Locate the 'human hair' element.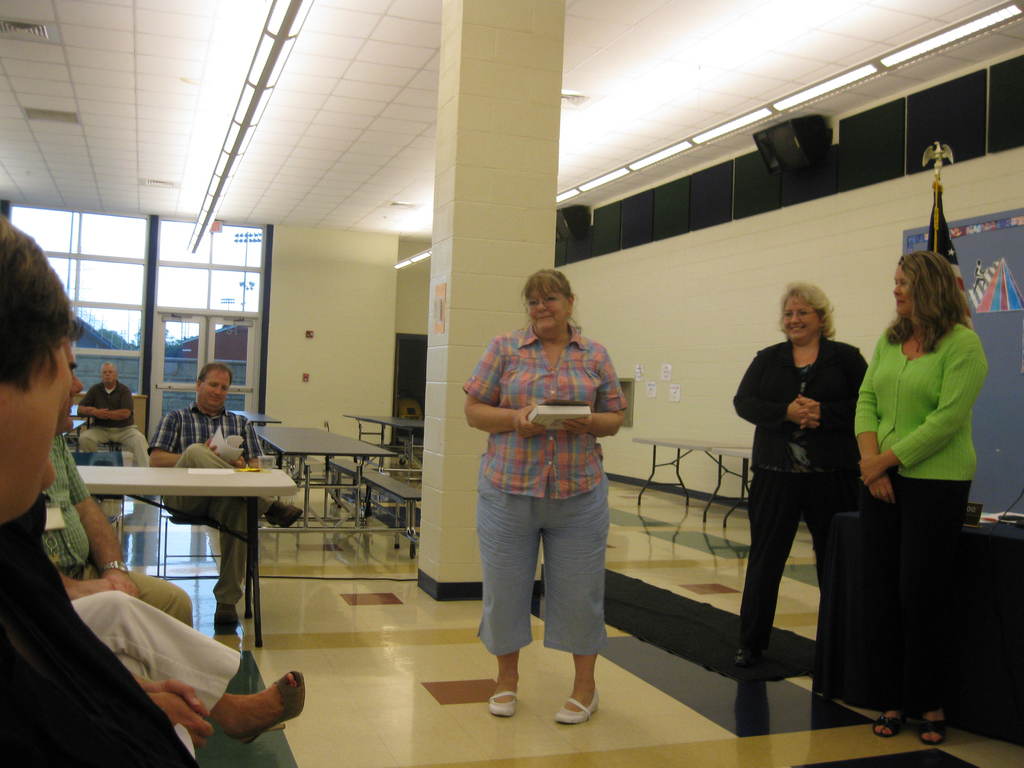
Element bbox: (left=0, top=212, right=89, bottom=397).
